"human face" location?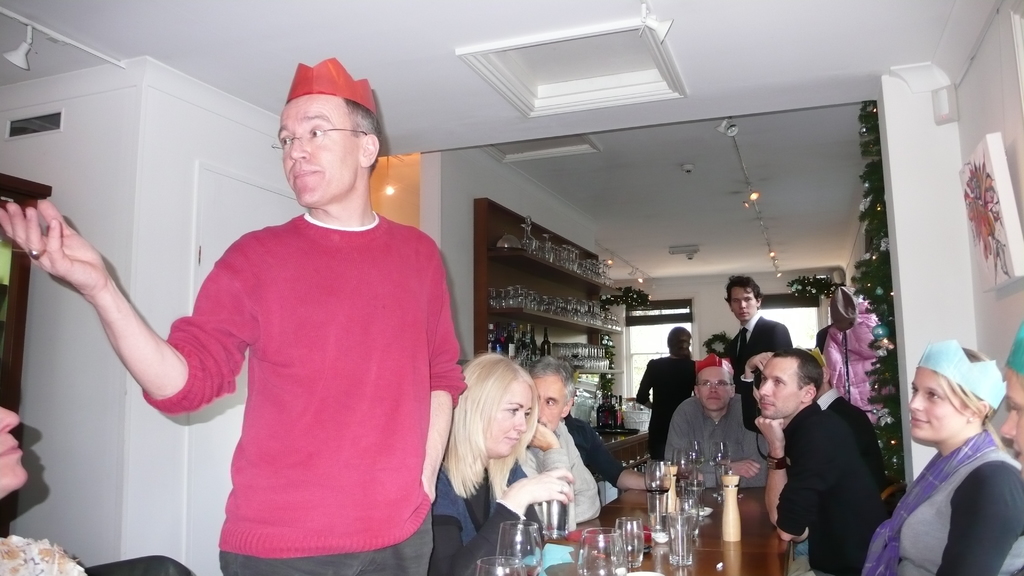
<bbox>1000, 371, 1023, 477</bbox>
